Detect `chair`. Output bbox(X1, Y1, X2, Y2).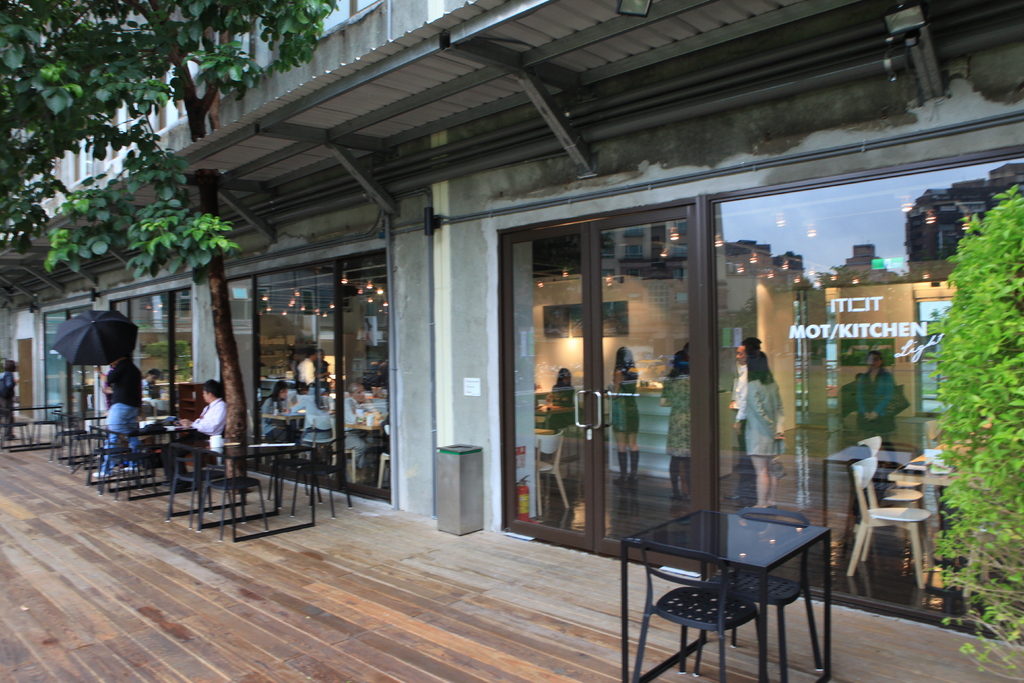
bbox(860, 436, 925, 542).
